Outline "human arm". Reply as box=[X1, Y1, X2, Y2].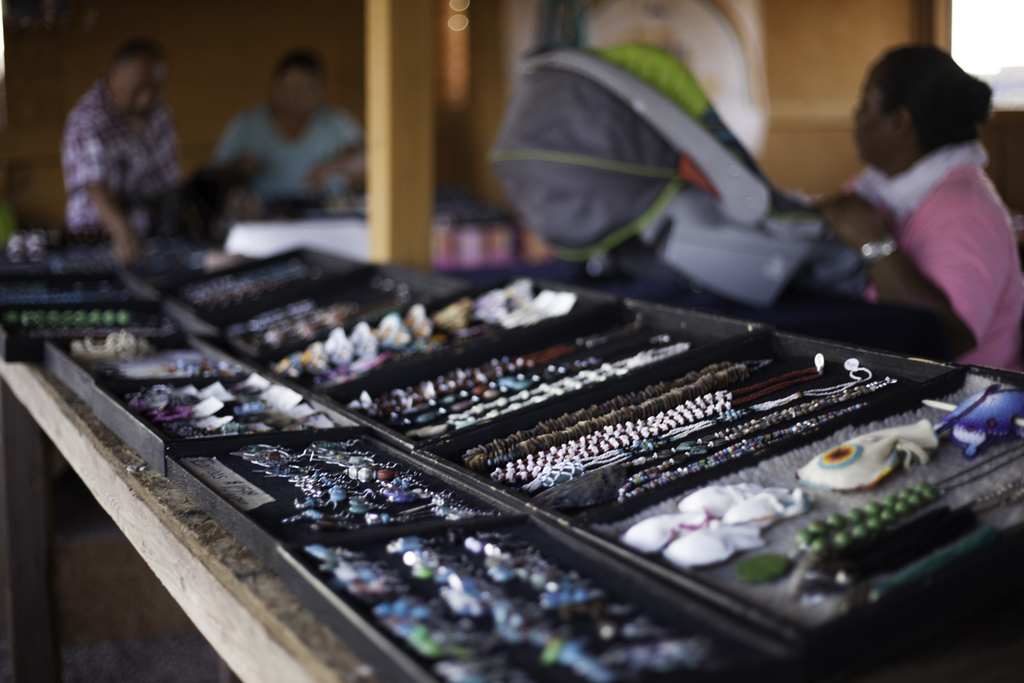
box=[68, 87, 150, 251].
